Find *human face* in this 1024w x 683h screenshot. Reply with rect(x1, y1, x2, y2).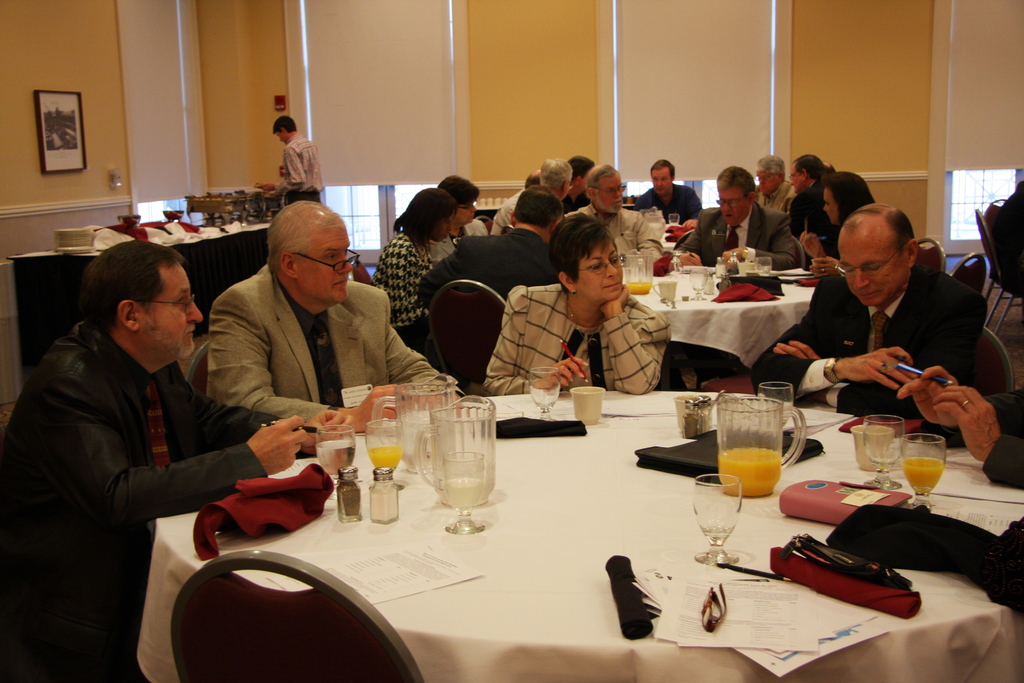
rect(296, 230, 351, 305).
